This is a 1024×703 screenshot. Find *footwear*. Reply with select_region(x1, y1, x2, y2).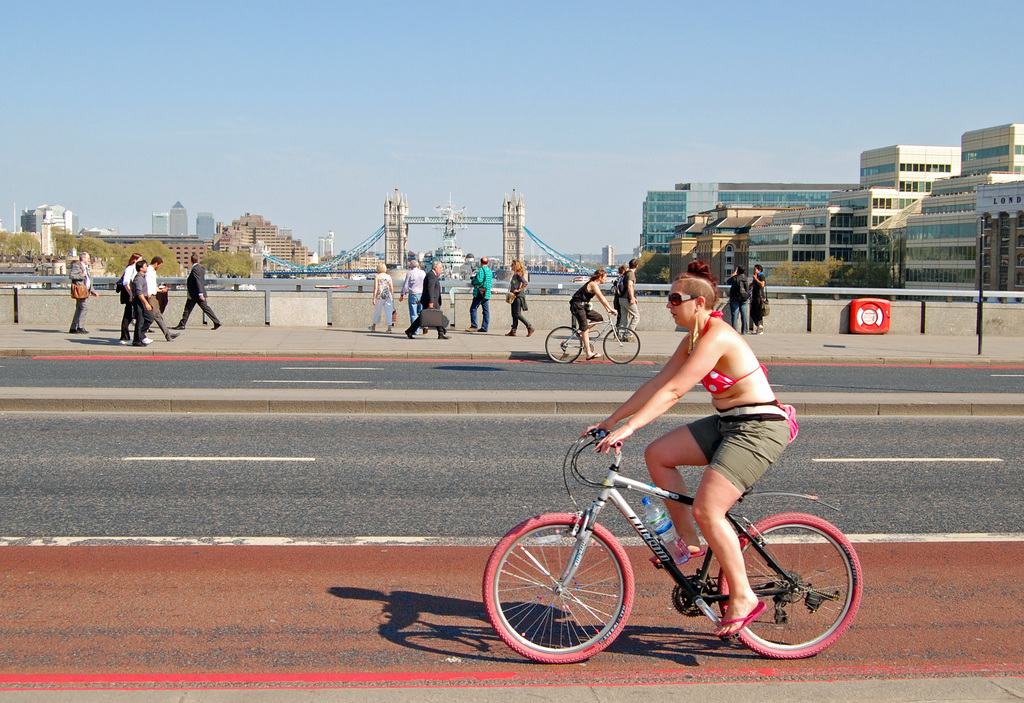
select_region(369, 323, 378, 330).
